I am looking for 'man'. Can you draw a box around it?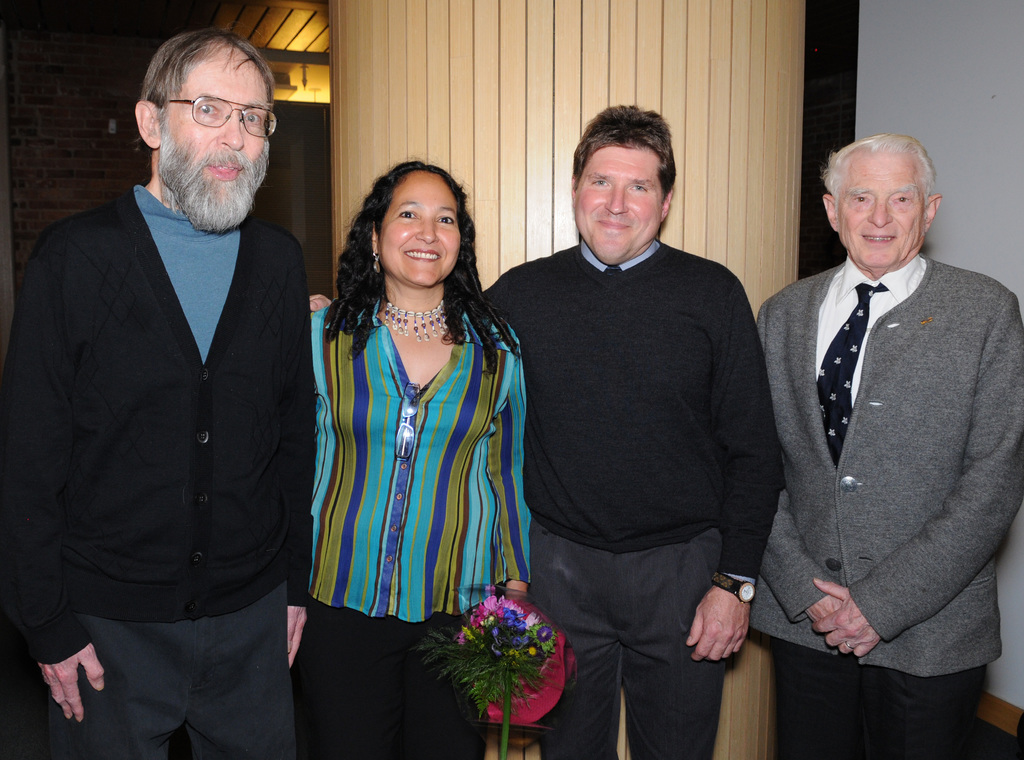
Sure, the bounding box is x1=16 y1=19 x2=335 y2=746.
